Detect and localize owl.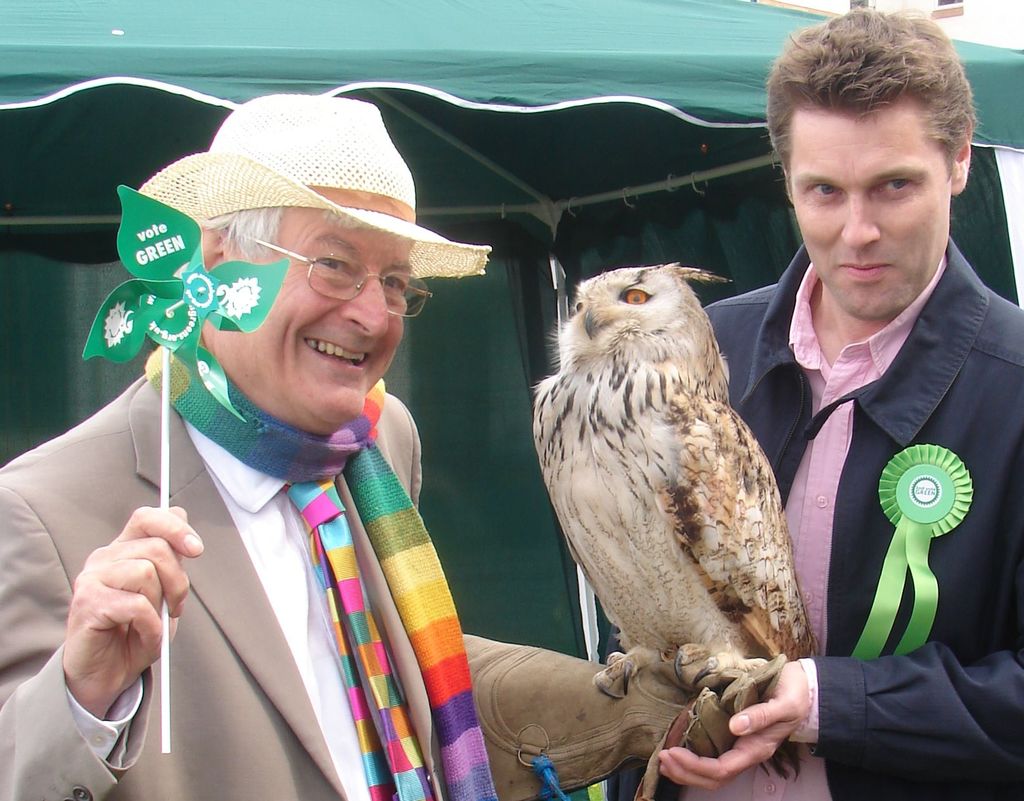
Localized at left=530, top=257, right=815, bottom=782.
